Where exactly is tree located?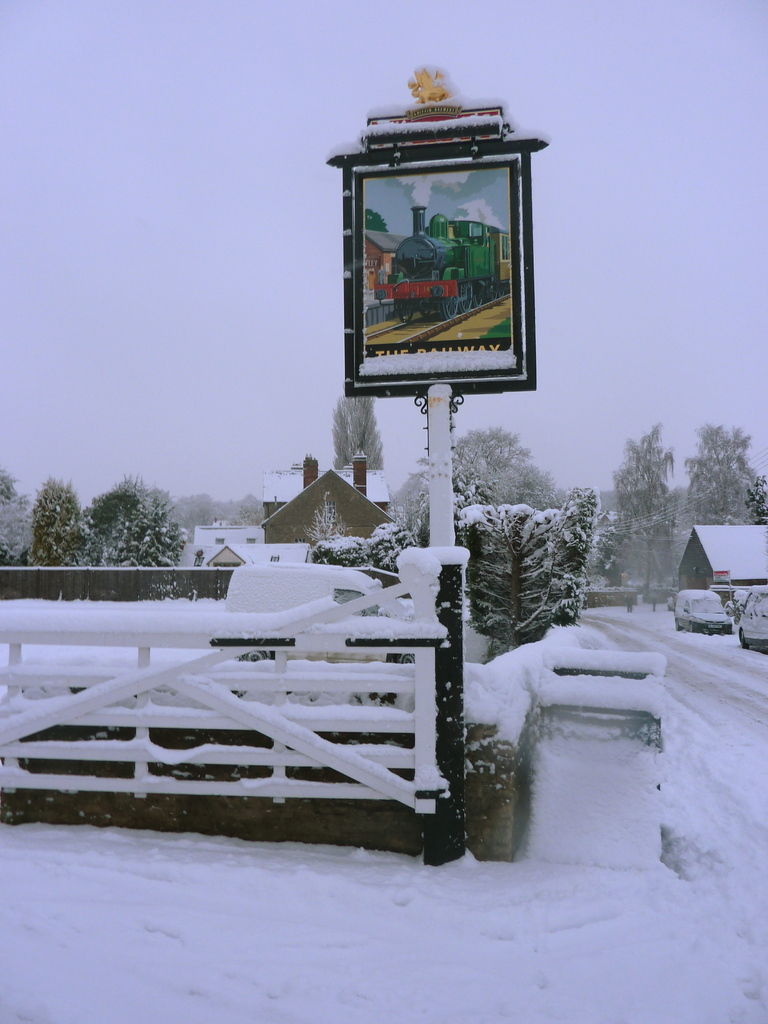
Its bounding box is Rect(686, 428, 767, 518).
